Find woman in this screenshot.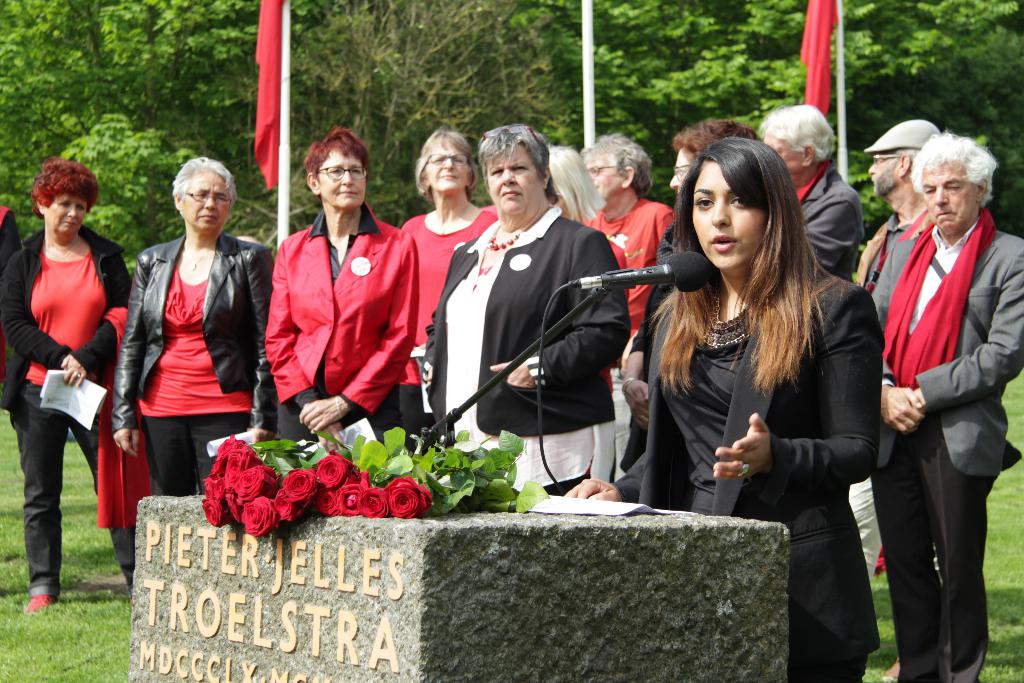
The bounding box for woman is [left=618, top=119, right=765, bottom=374].
